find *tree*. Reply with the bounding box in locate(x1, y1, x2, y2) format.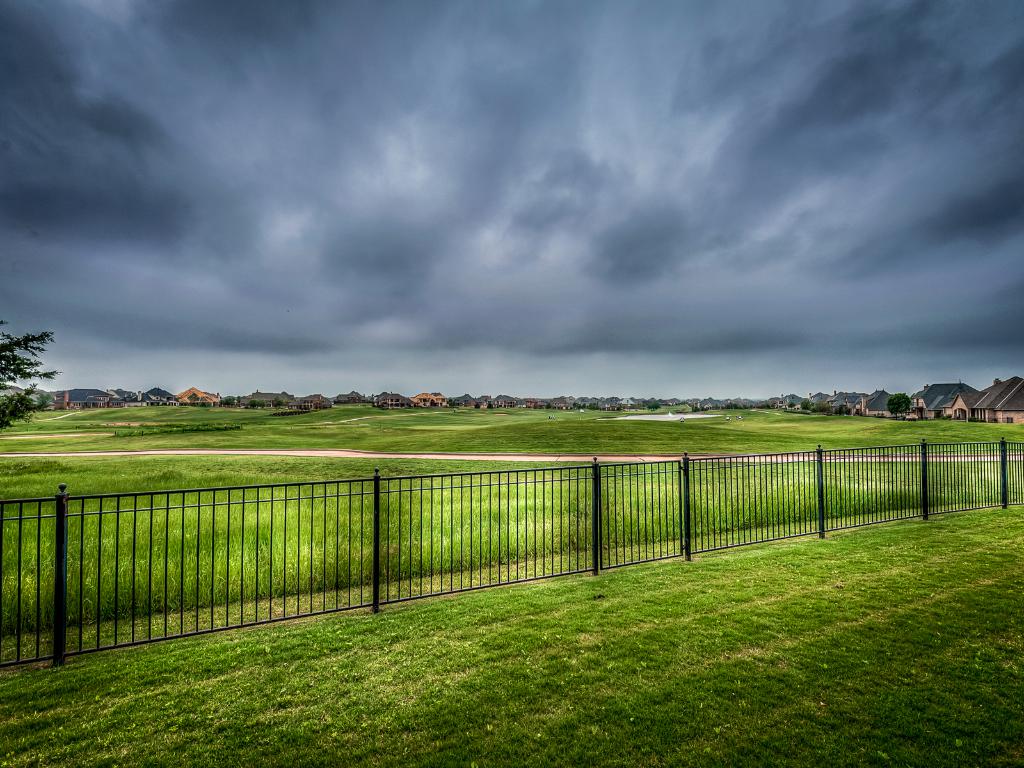
locate(1, 321, 59, 428).
